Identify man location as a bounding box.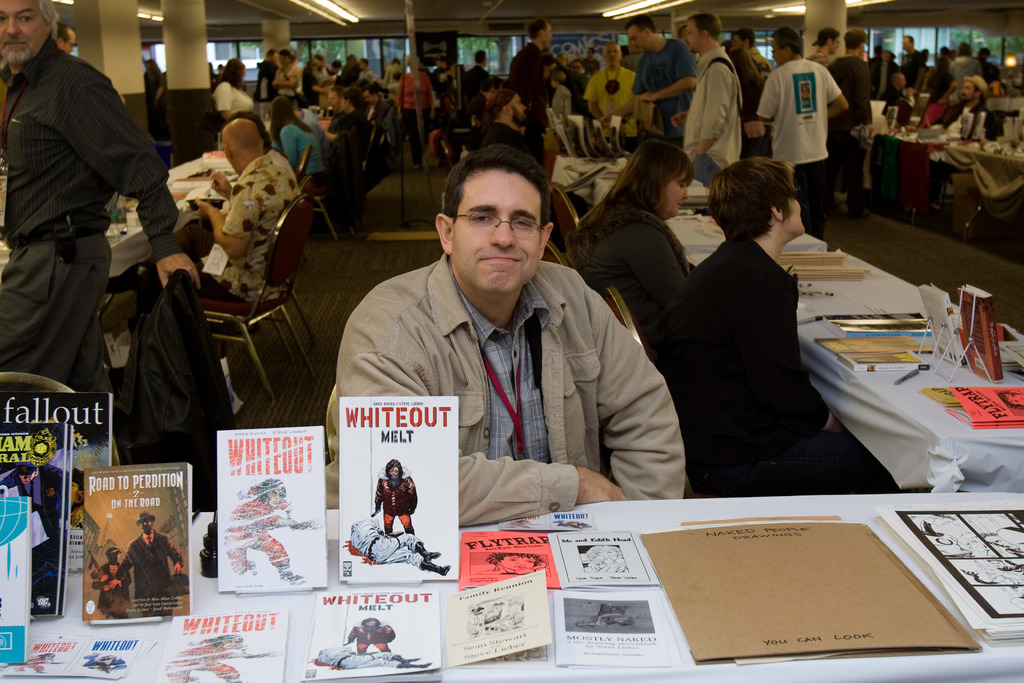
box=[348, 516, 454, 581].
